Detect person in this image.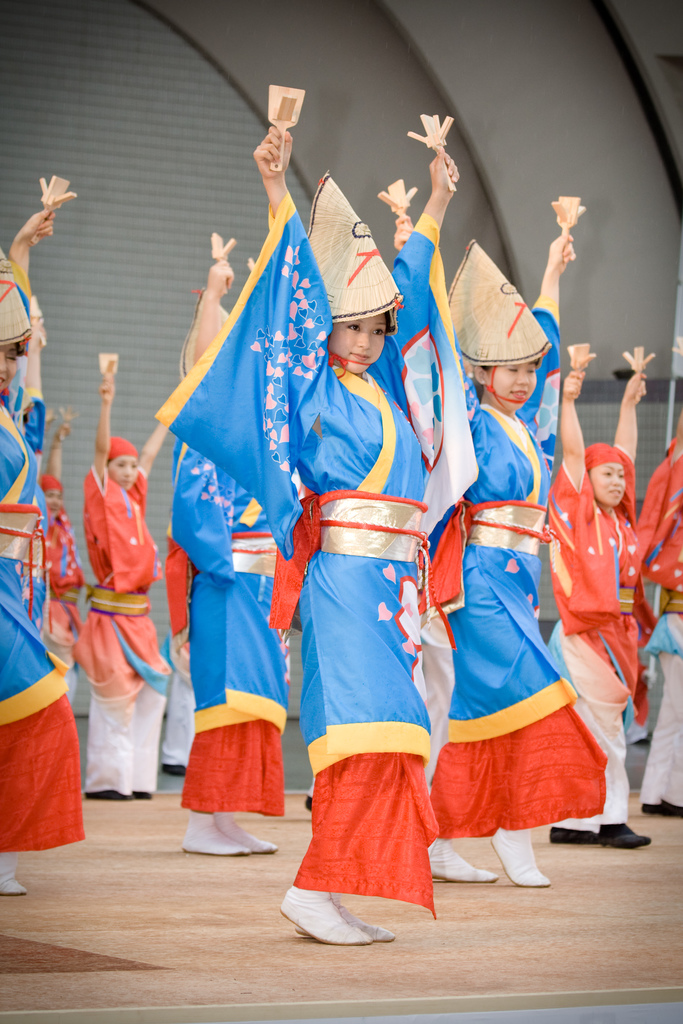
Detection: select_region(35, 396, 83, 685).
